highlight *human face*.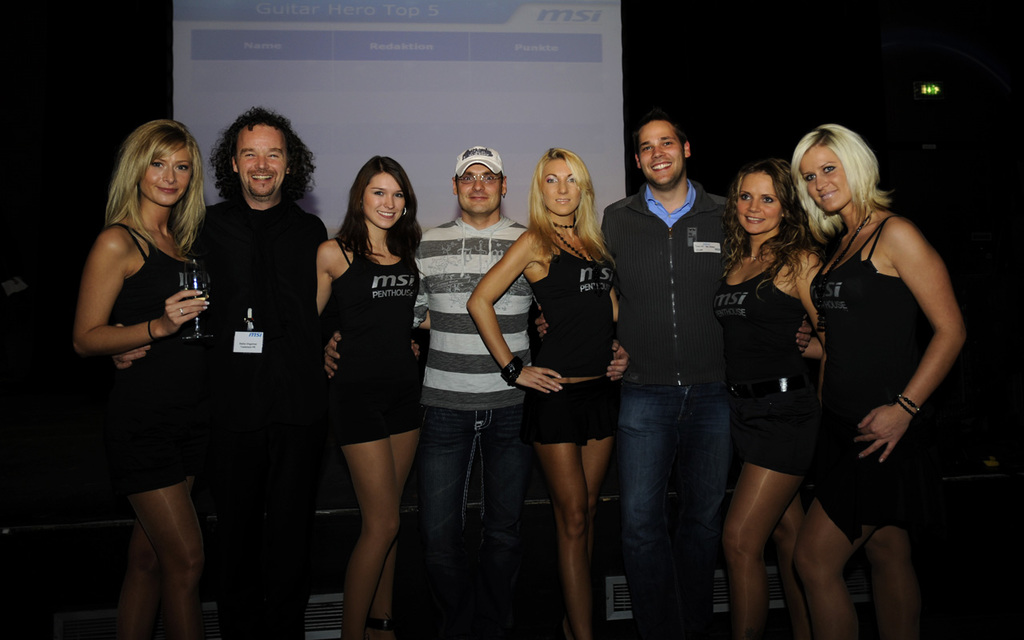
Highlighted region: box(443, 156, 503, 208).
